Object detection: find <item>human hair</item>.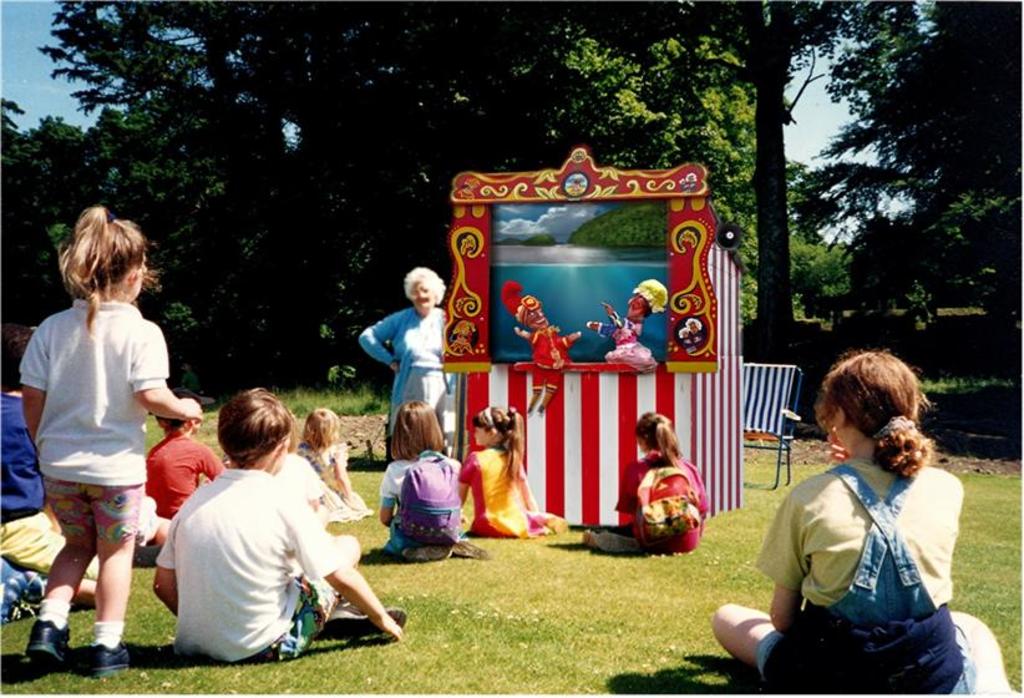
Rect(296, 409, 335, 459).
